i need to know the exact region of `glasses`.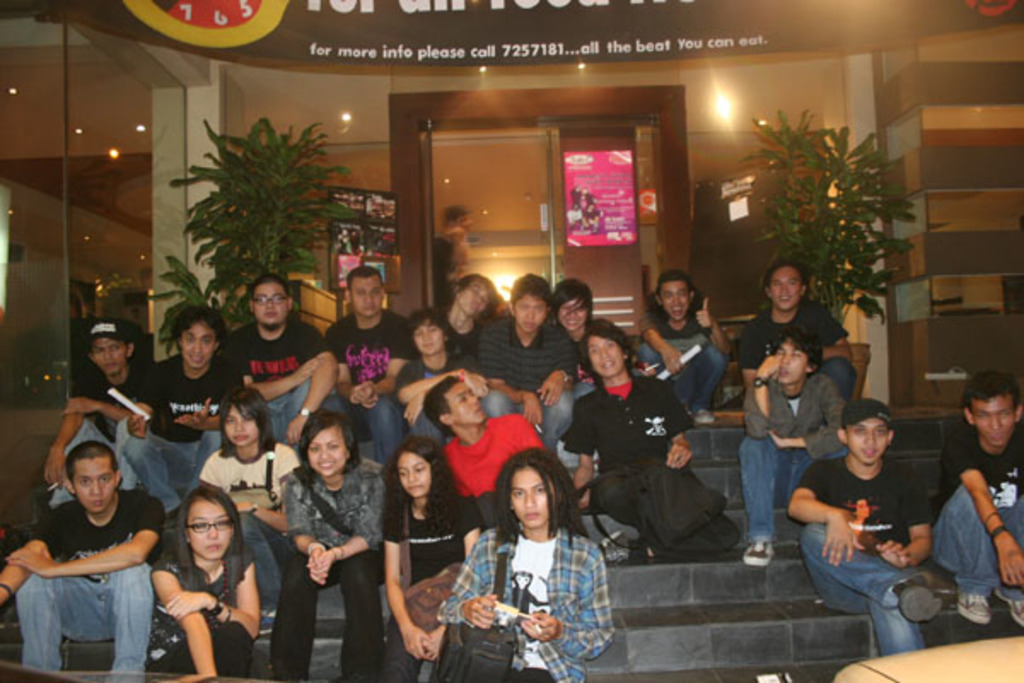
Region: <box>186,519,230,533</box>.
